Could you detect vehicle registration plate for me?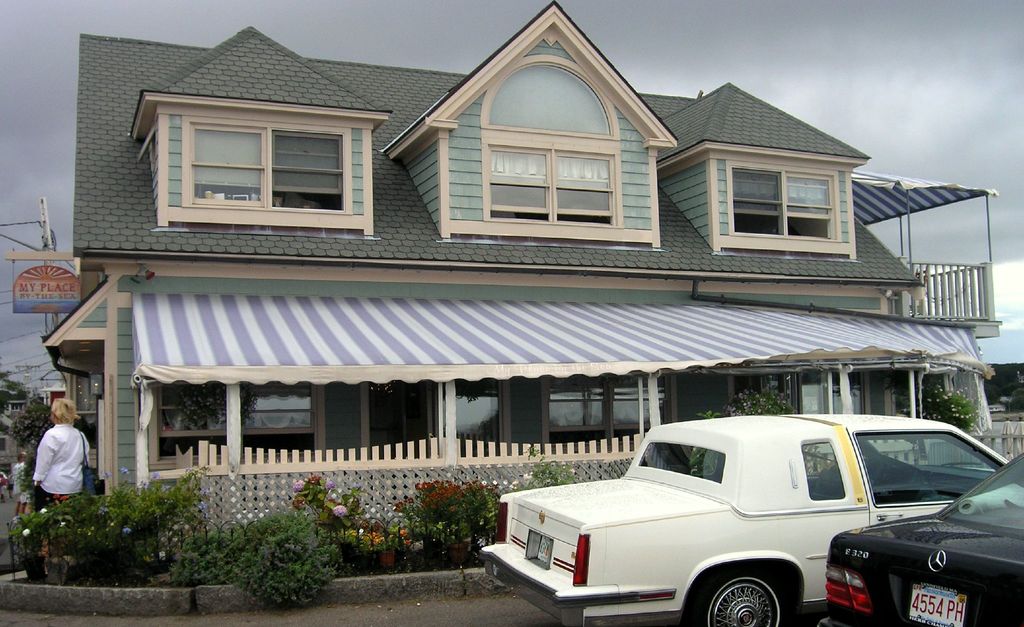
Detection result: [left=904, top=578, right=969, bottom=626].
